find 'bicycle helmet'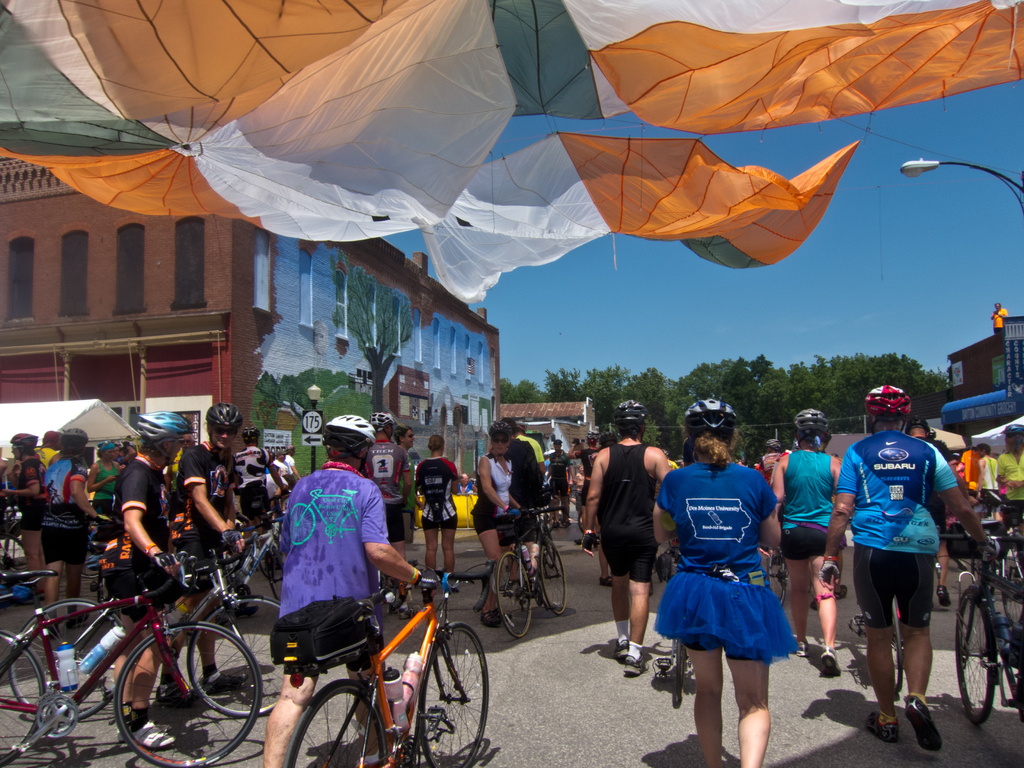
370, 411, 394, 437
